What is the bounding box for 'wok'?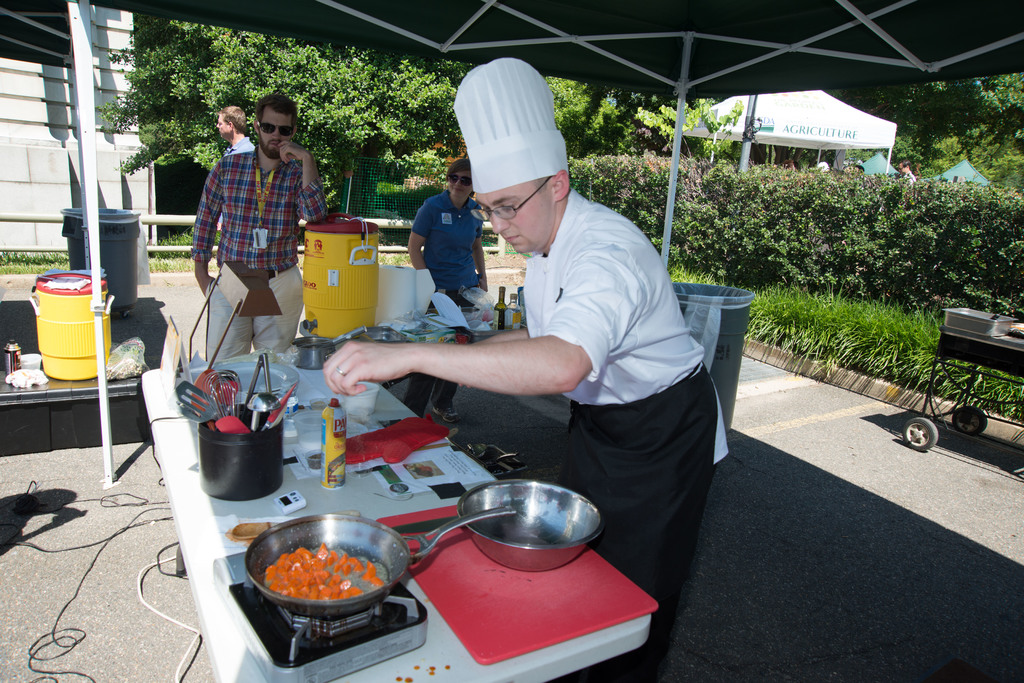
234/499/515/623.
